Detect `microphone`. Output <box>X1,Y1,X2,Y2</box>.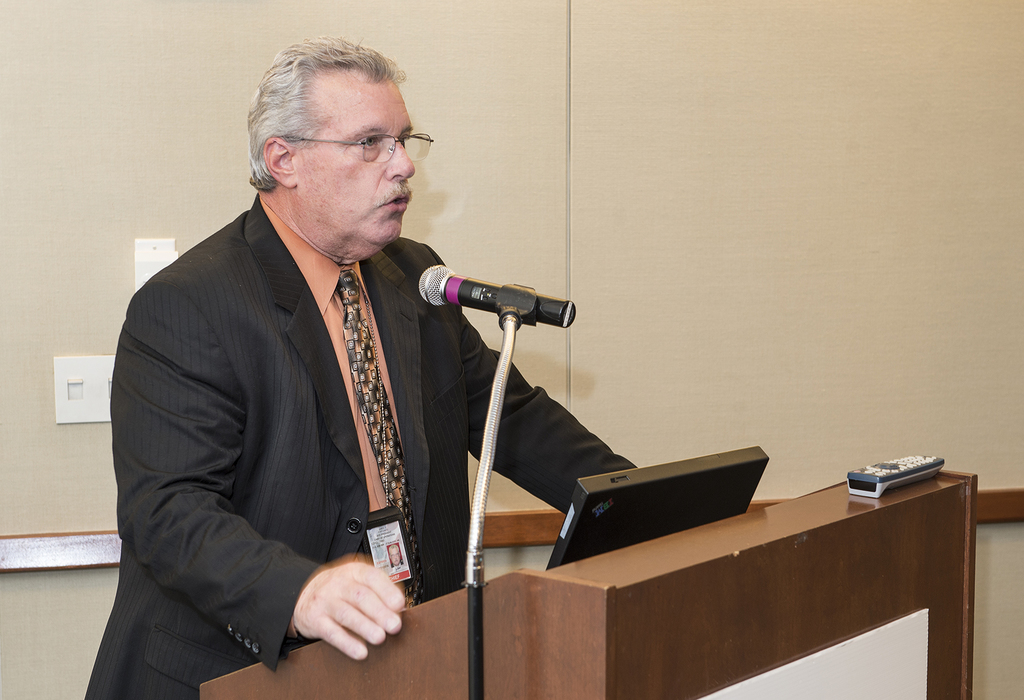
<box>414,261,575,328</box>.
